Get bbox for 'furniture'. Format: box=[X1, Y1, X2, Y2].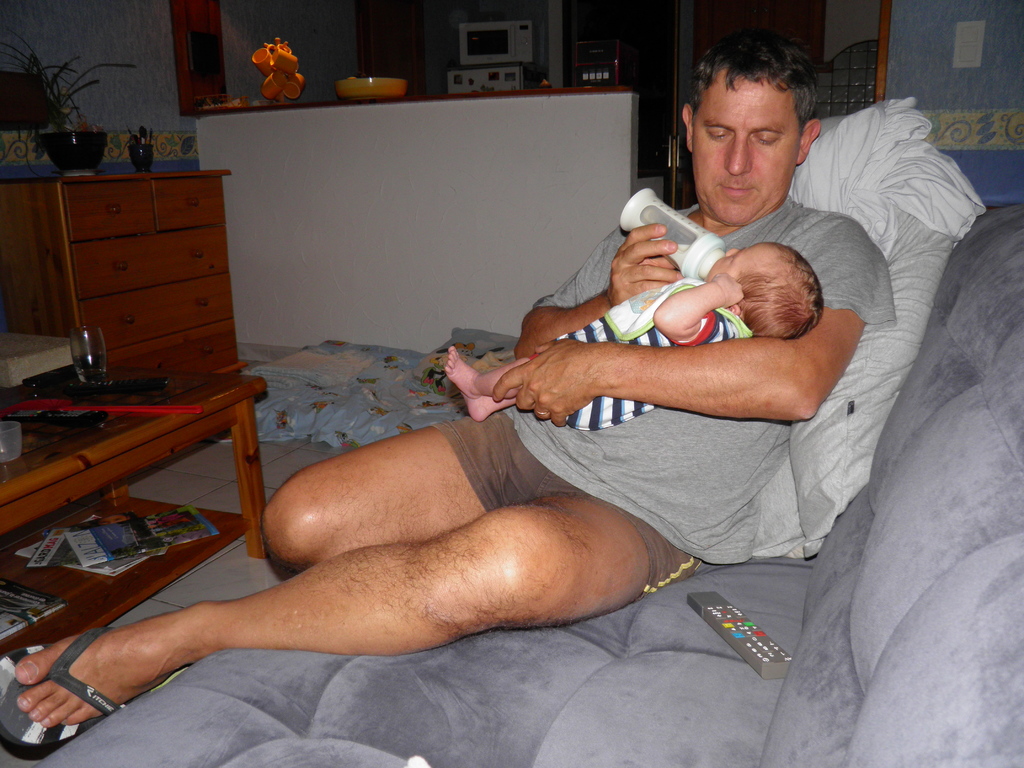
box=[0, 331, 83, 388].
